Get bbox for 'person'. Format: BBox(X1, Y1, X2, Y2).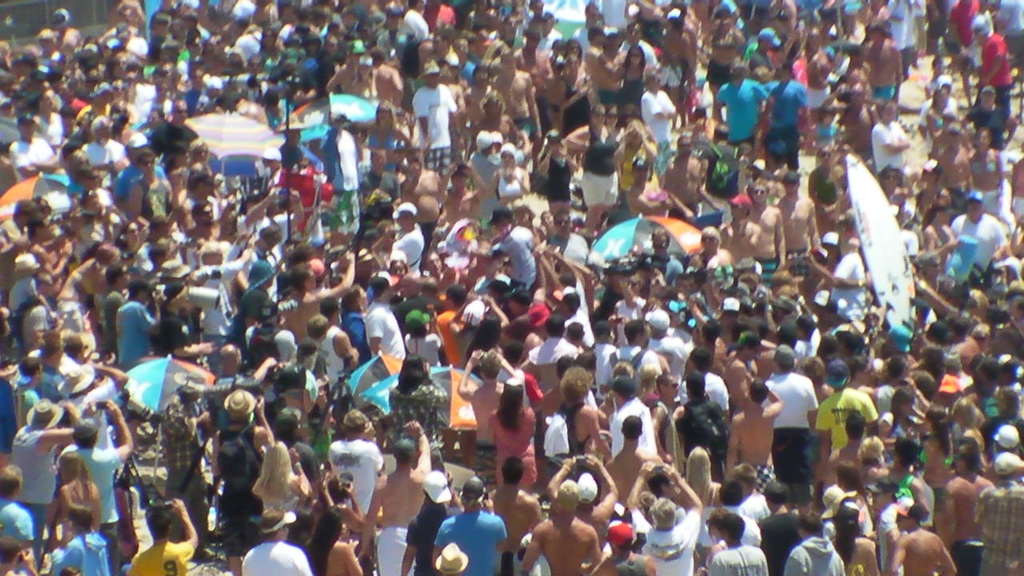
BBox(806, 227, 869, 316).
